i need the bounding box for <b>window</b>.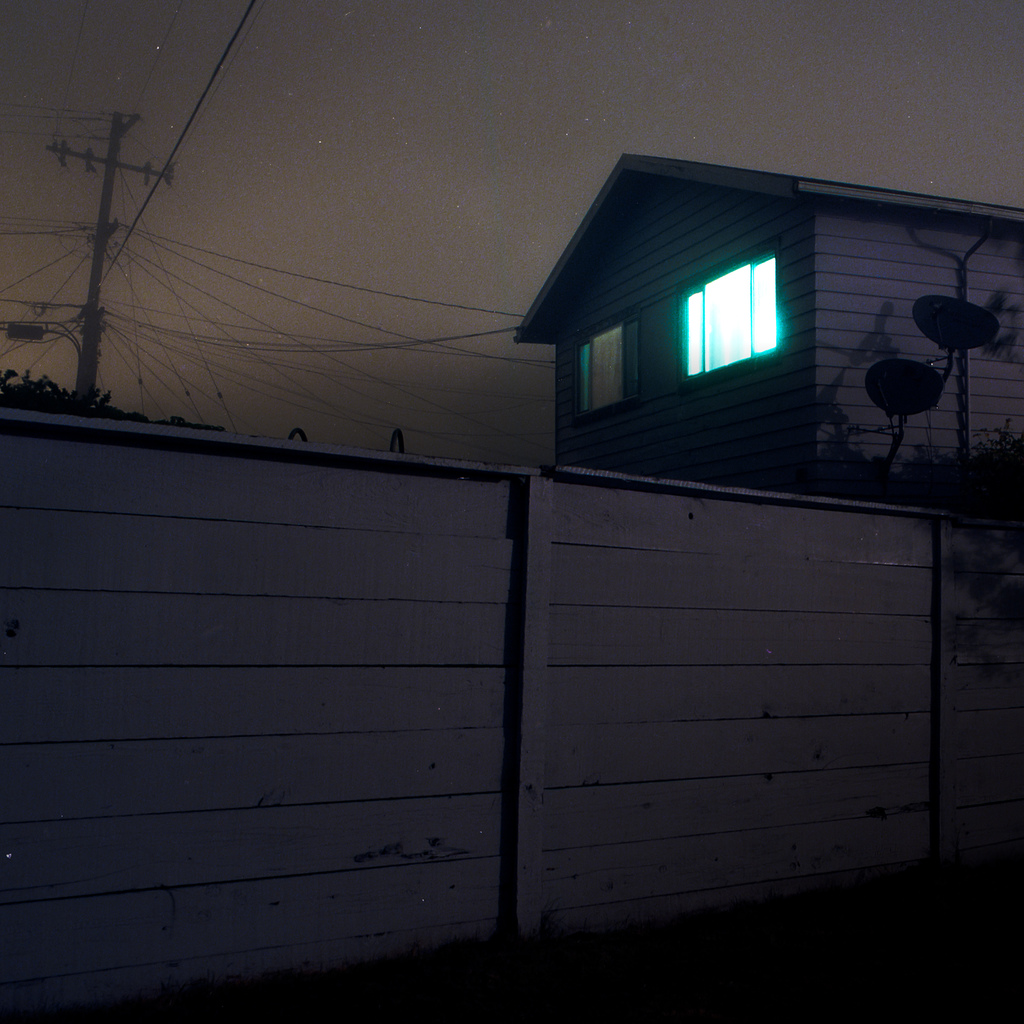
Here it is: select_region(677, 253, 776, 372).
